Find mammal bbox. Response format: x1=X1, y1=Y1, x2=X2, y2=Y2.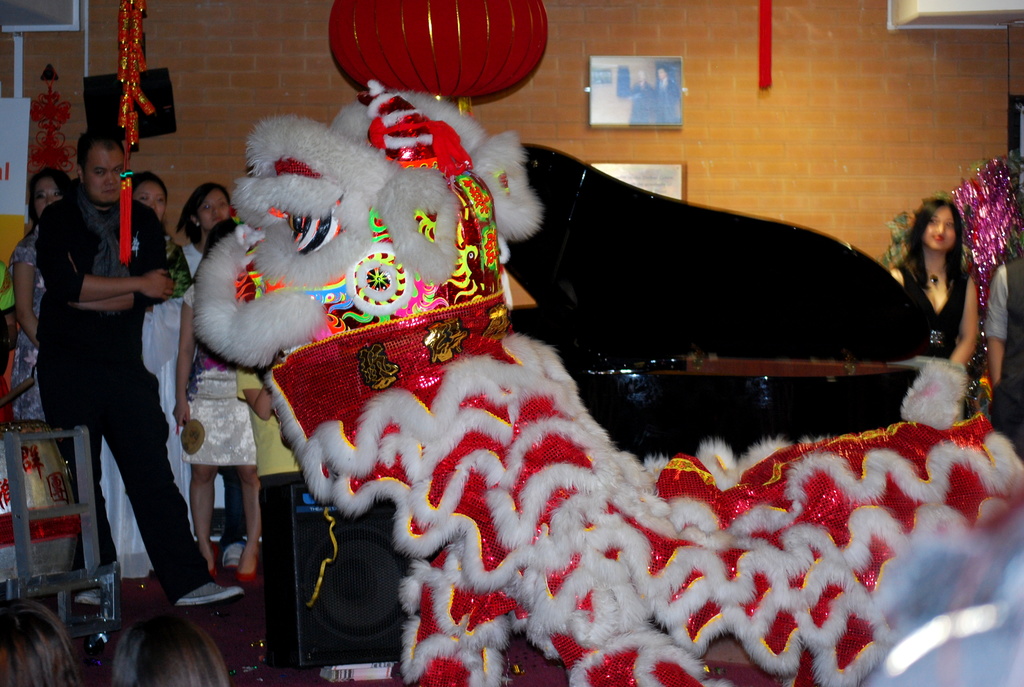
x1=174, y1=214, x2=258, y2=578.
